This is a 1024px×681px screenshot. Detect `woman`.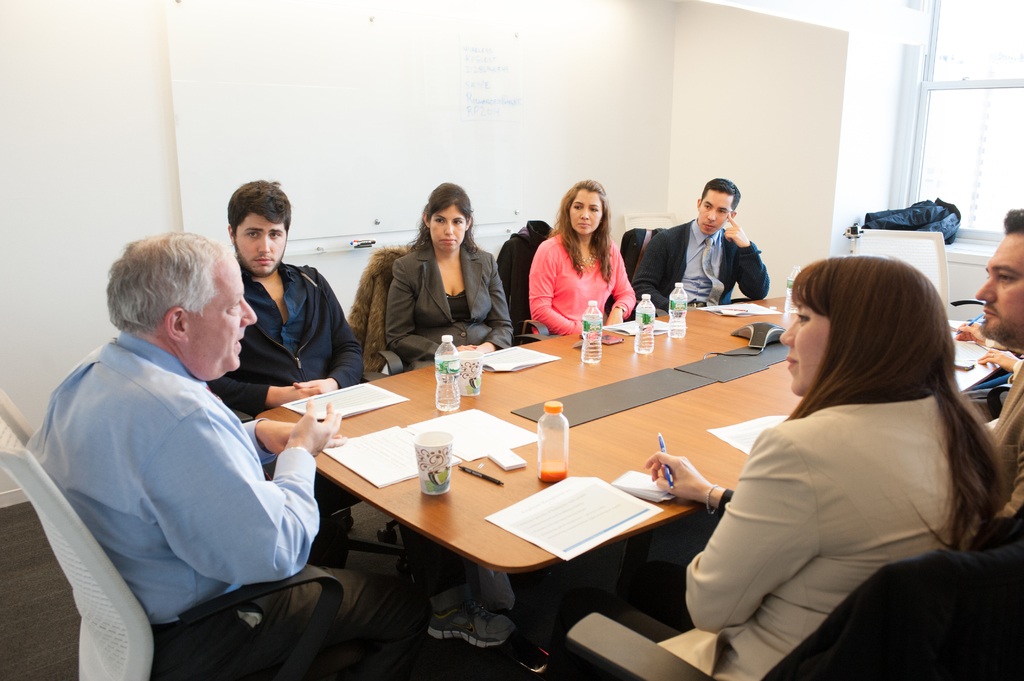
{"x1": 520, "y1": 185, "x2": 643, "y2": 340}.
